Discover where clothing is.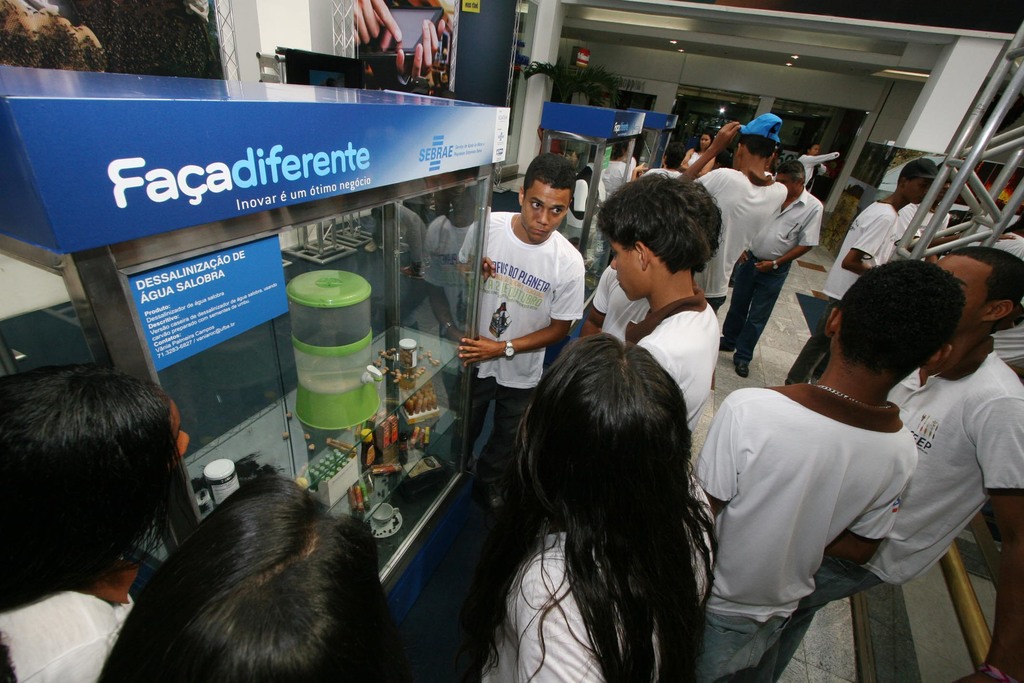
Discovered at left=707, top=383, right=909, bottom=628.
